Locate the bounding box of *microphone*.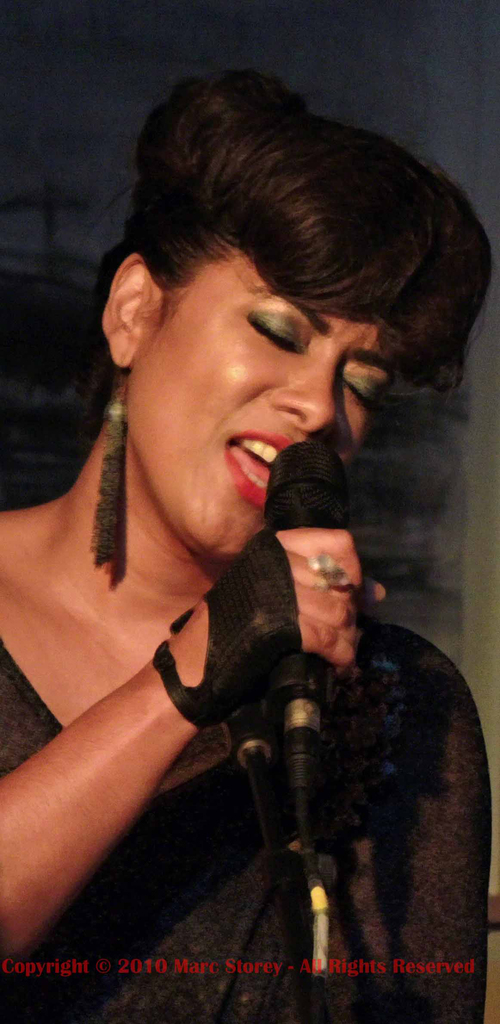
Bounding box: l=260, t=442, r=361, b=957.
